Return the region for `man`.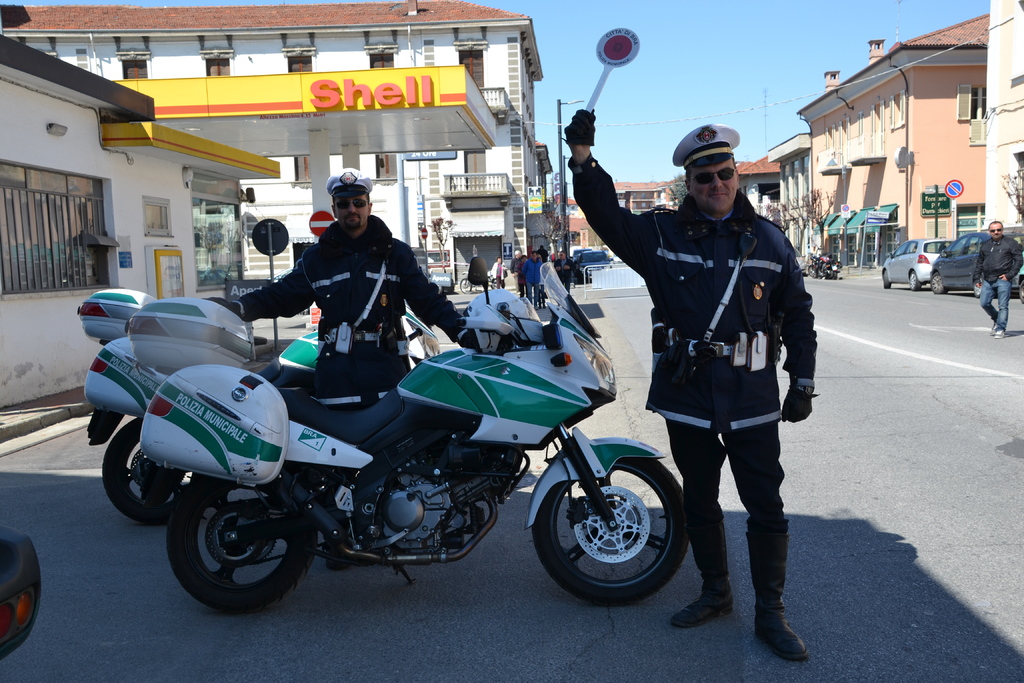
{"x1": 569, "y1": 120, "x2": 831, "y2": 677}.
